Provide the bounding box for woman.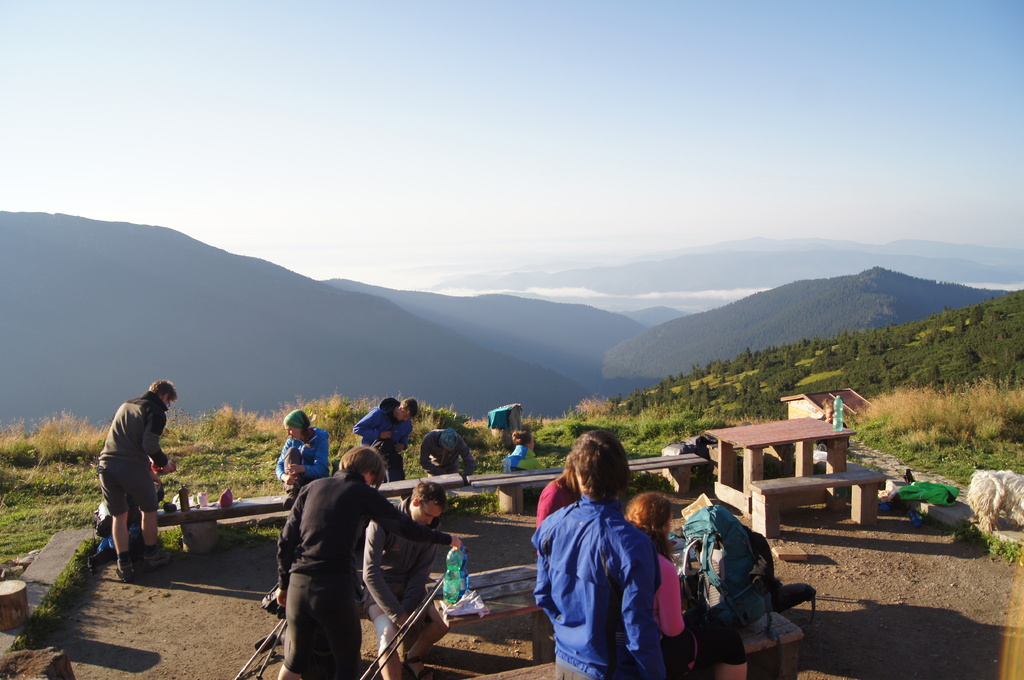
529, 429, 633, 621.
